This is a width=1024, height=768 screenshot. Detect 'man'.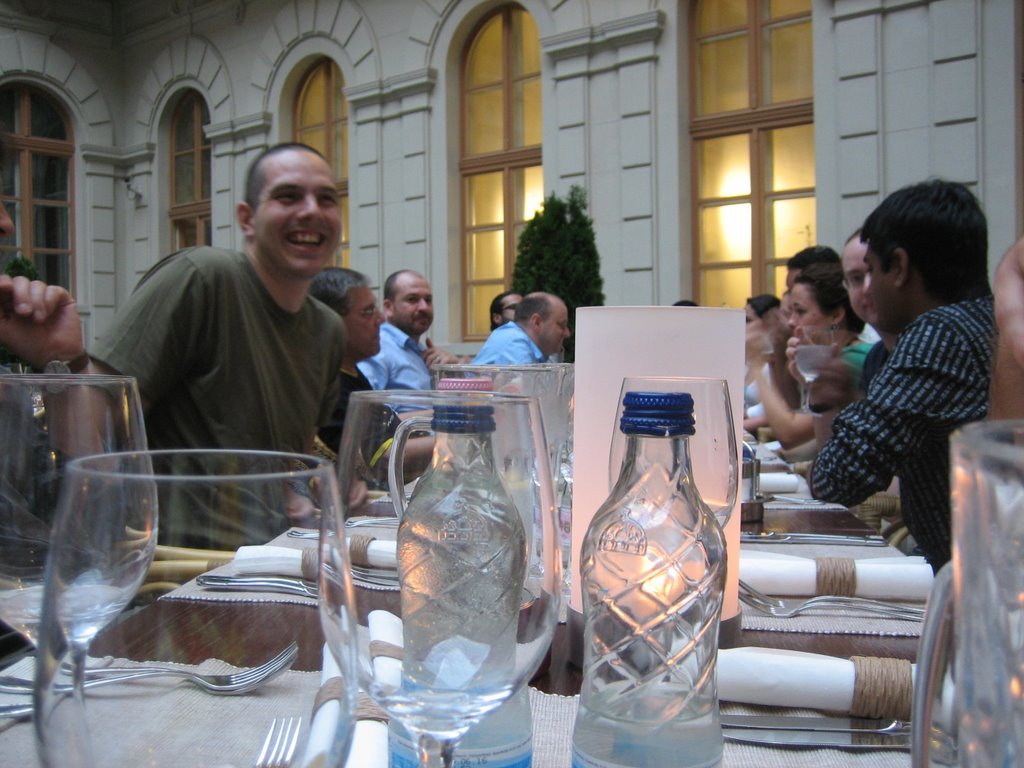
(785, 215, 927, 438).
